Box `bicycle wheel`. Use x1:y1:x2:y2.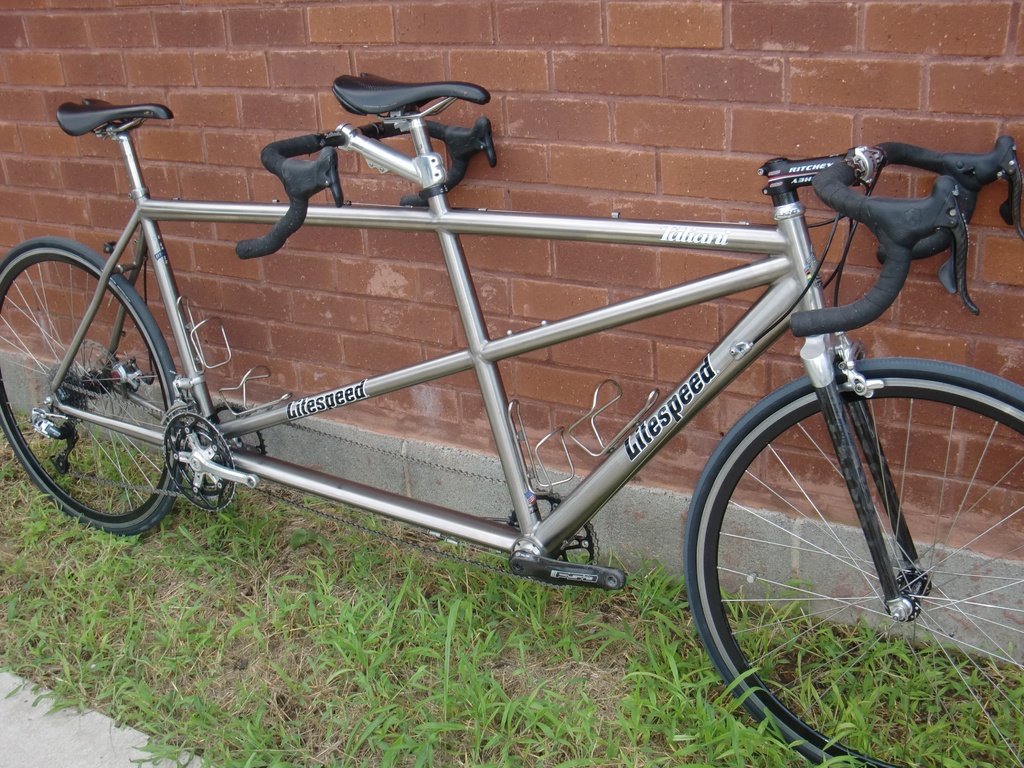
690:333:1016:743.
